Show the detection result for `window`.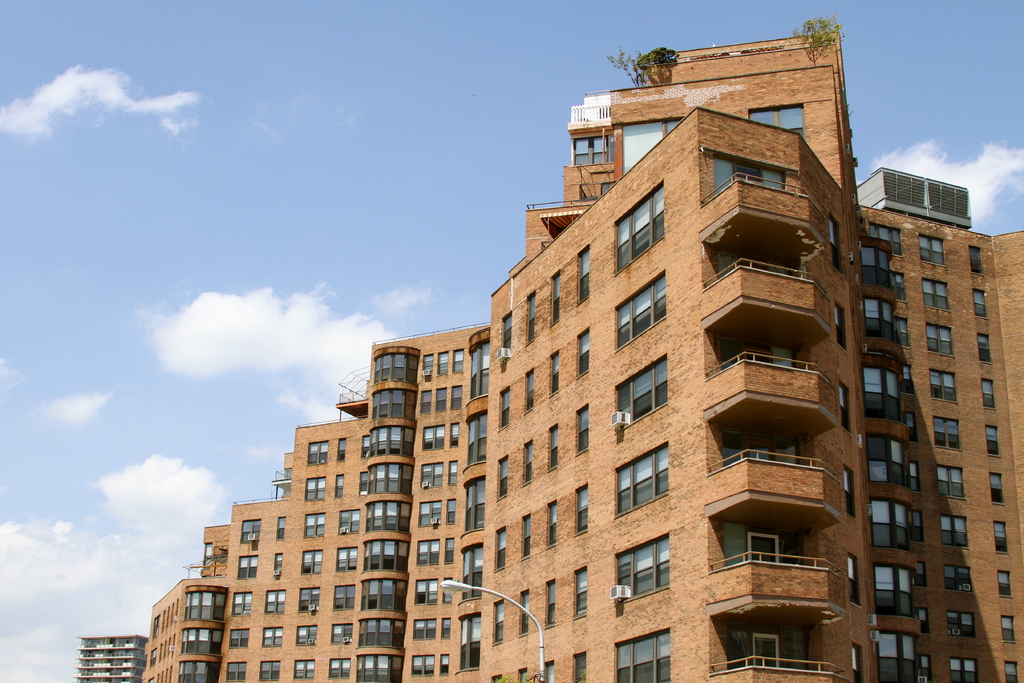
987/425/1000/456.
